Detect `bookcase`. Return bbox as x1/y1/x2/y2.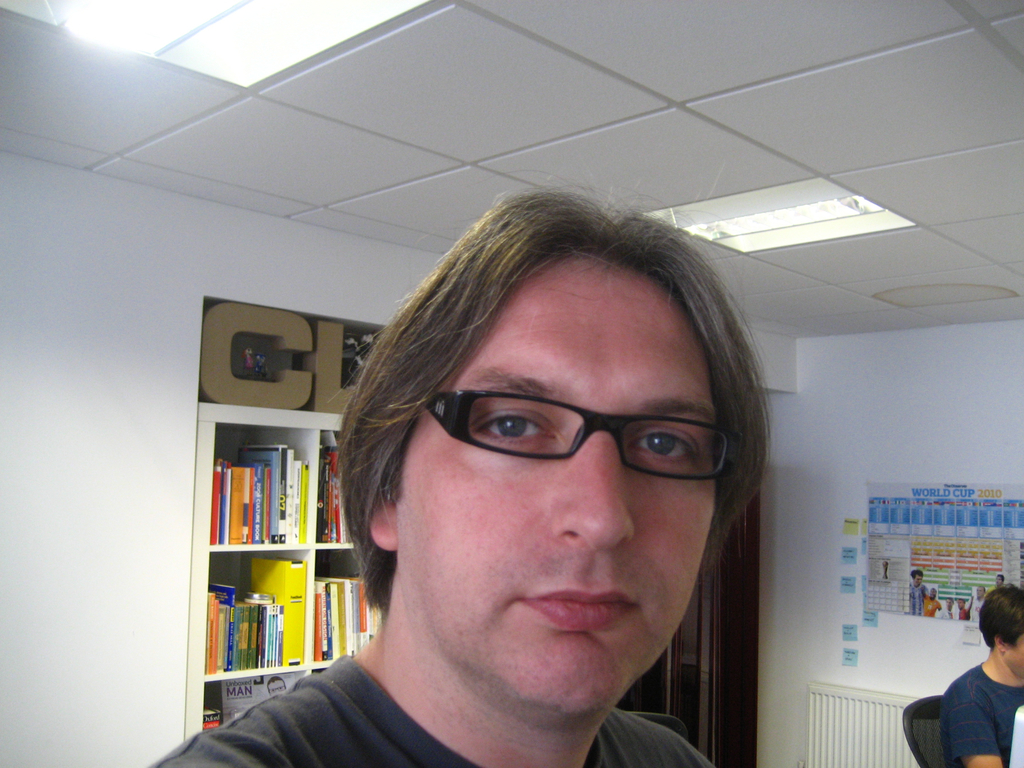
189/404/352/698.
